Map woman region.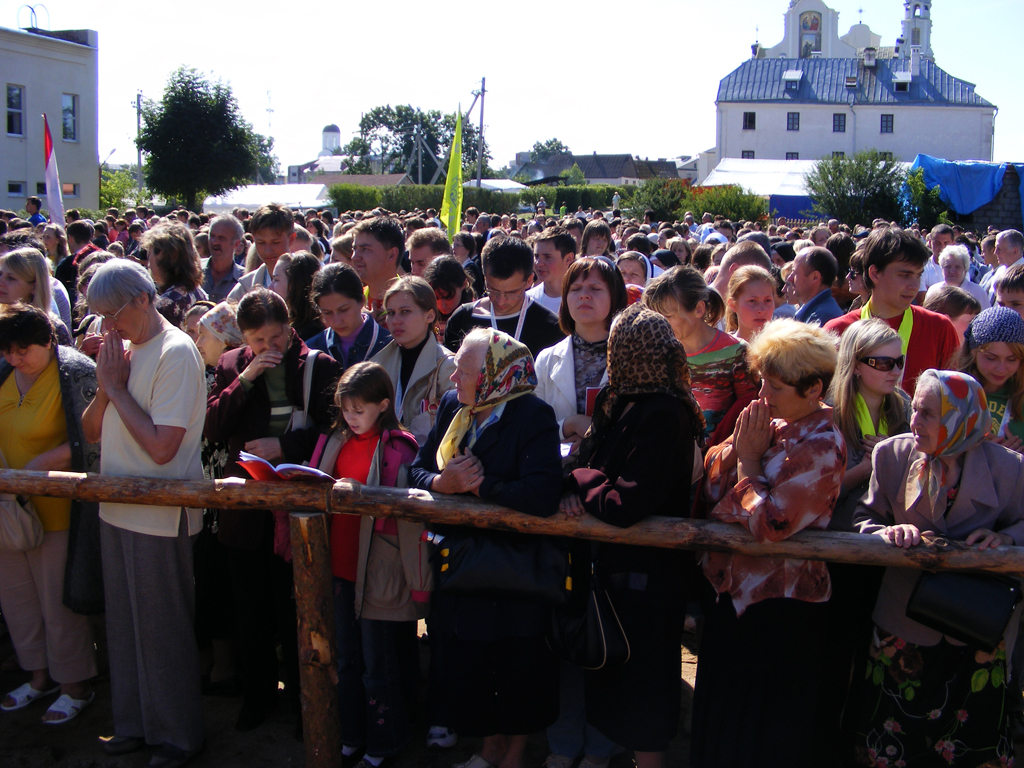
Mapped to <box>819,309,918,490</box>.
